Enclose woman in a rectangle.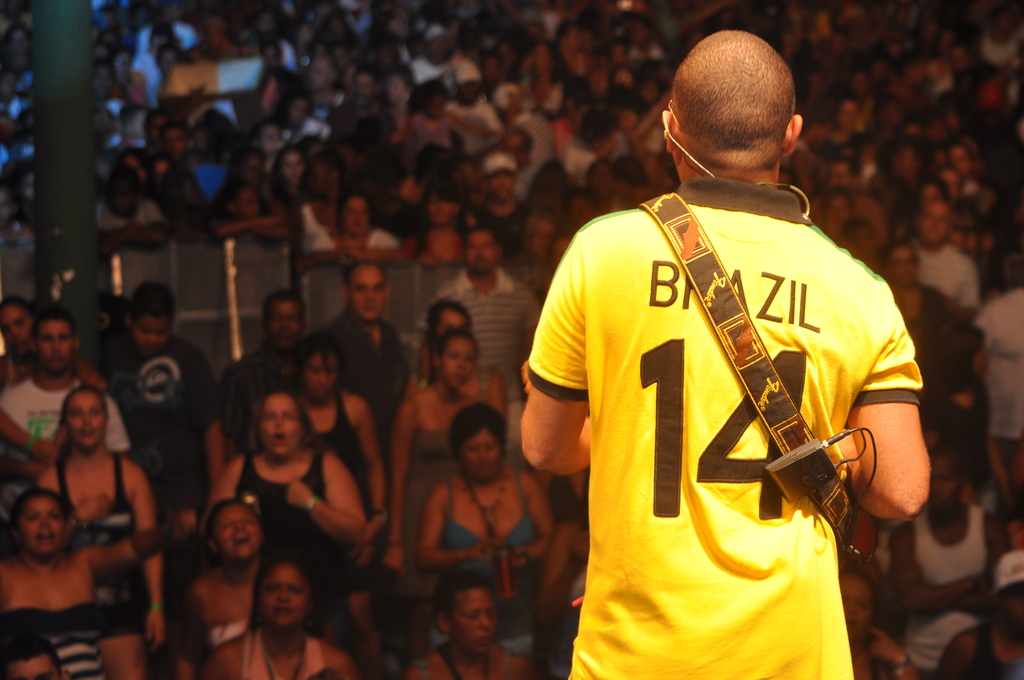
left=202, top=393, right=377, bottom=609.
